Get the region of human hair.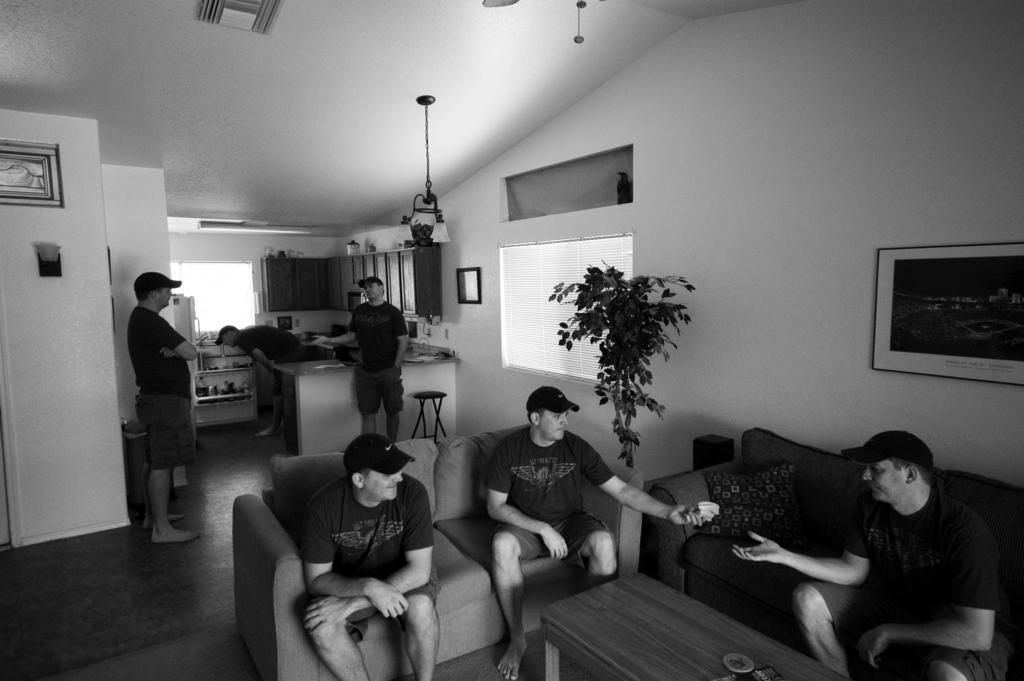
[226,327,238,338].
